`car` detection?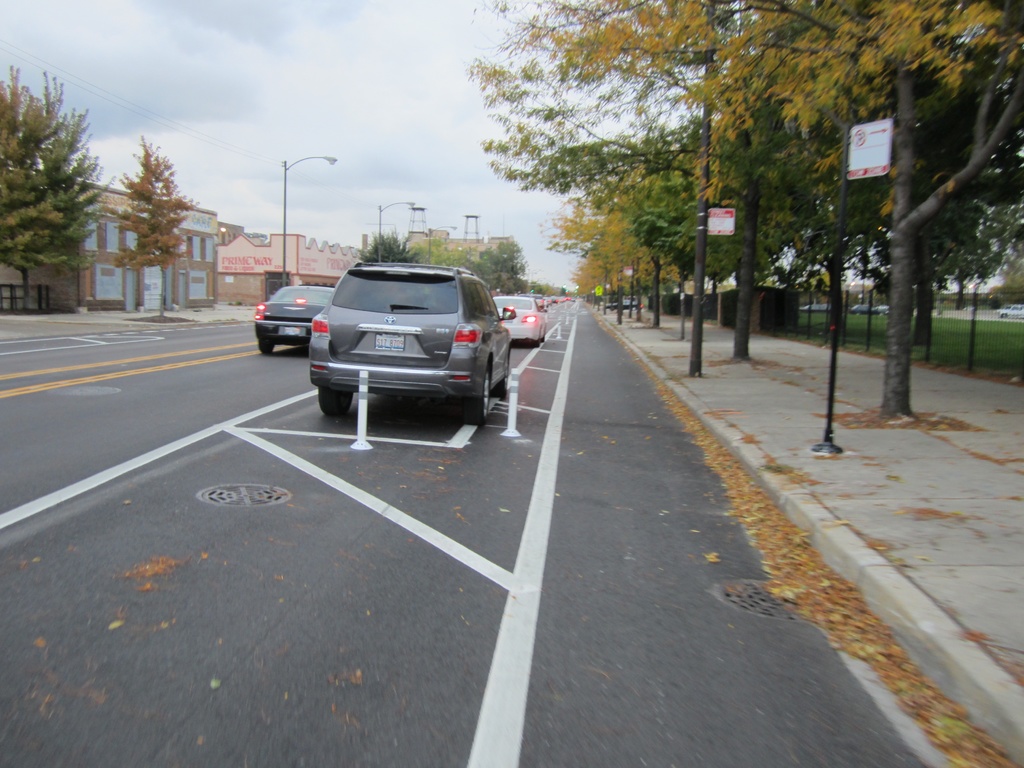
bbox=(252, 282, 337, 352)
